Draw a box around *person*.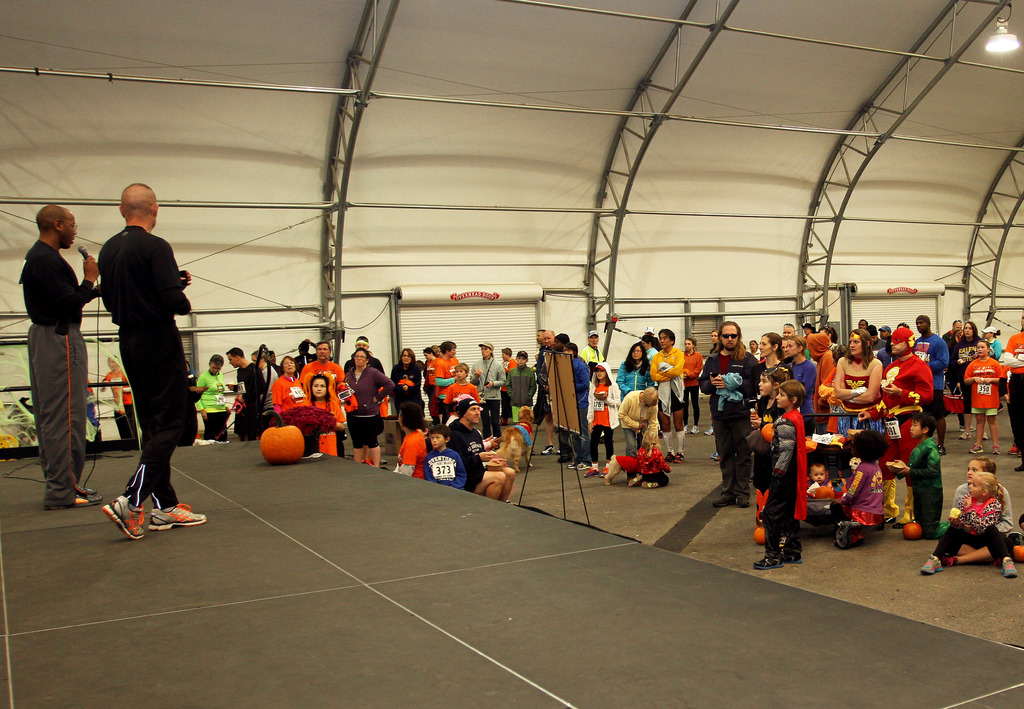
497,346,518,373.
